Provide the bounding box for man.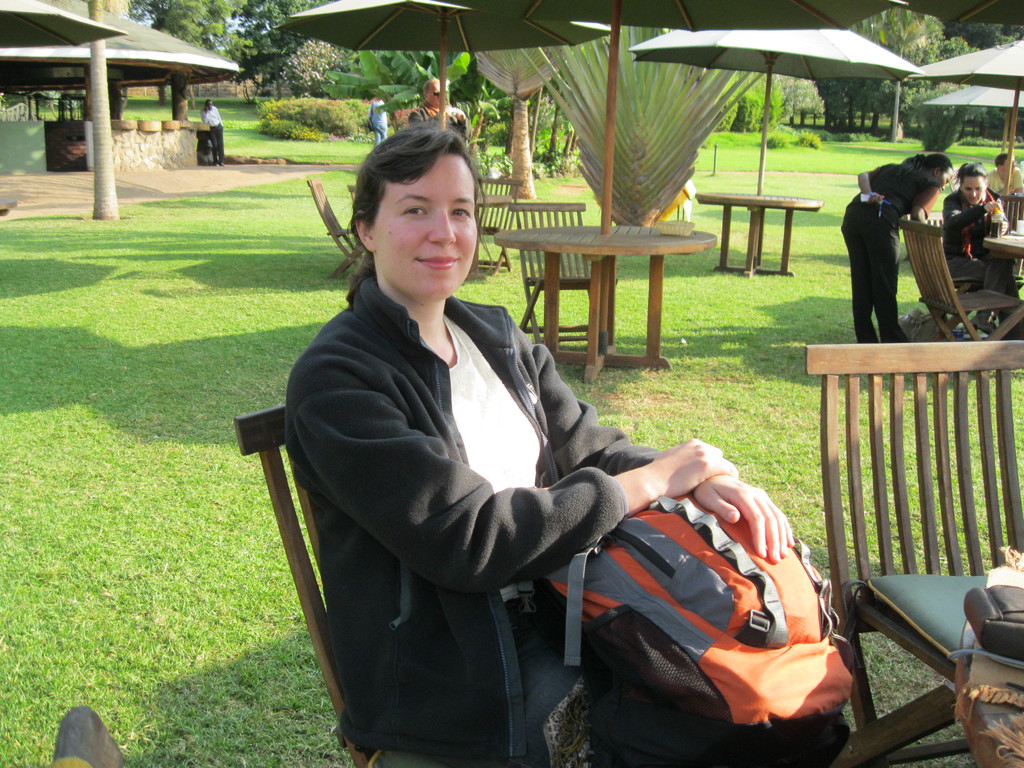
[x1=199, y1=97, x2=225, y2=165].
